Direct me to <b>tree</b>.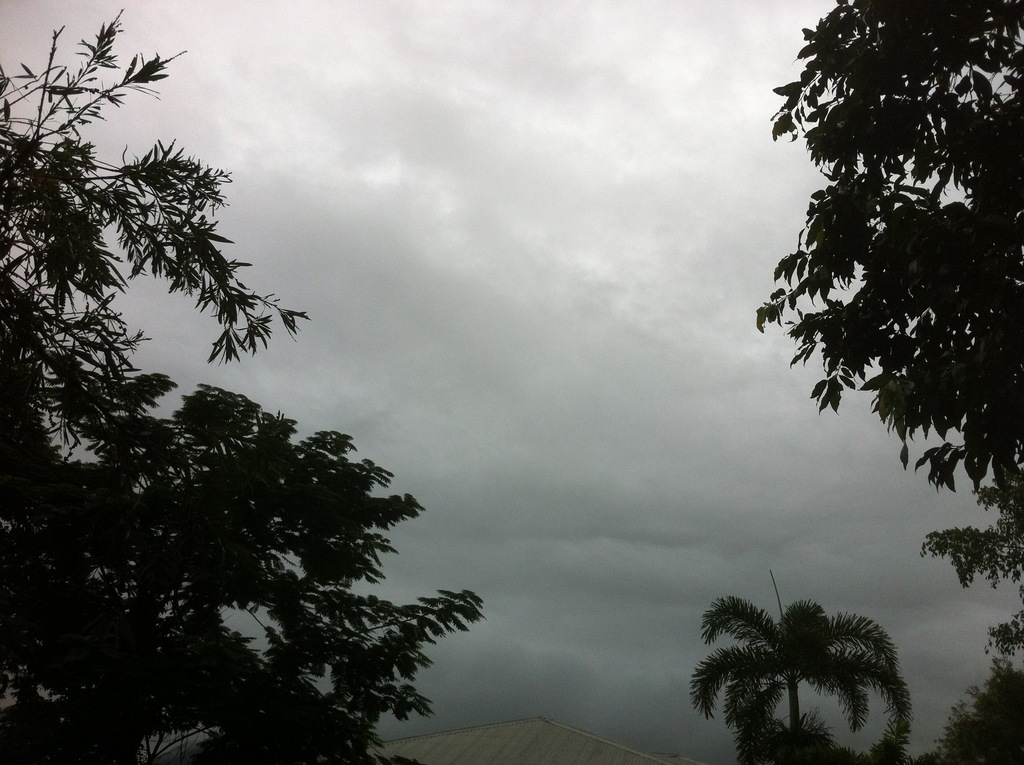
Direction: 915 663 1023 764.
